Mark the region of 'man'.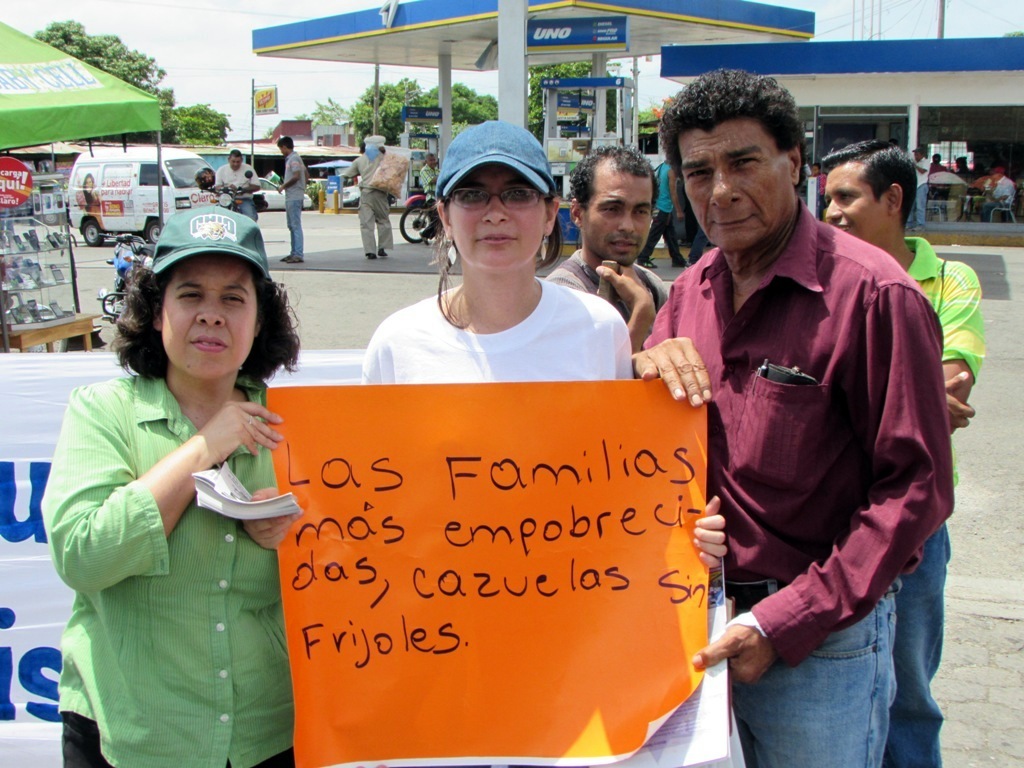
Region: <region>217, 147, 259, 217</region>.
